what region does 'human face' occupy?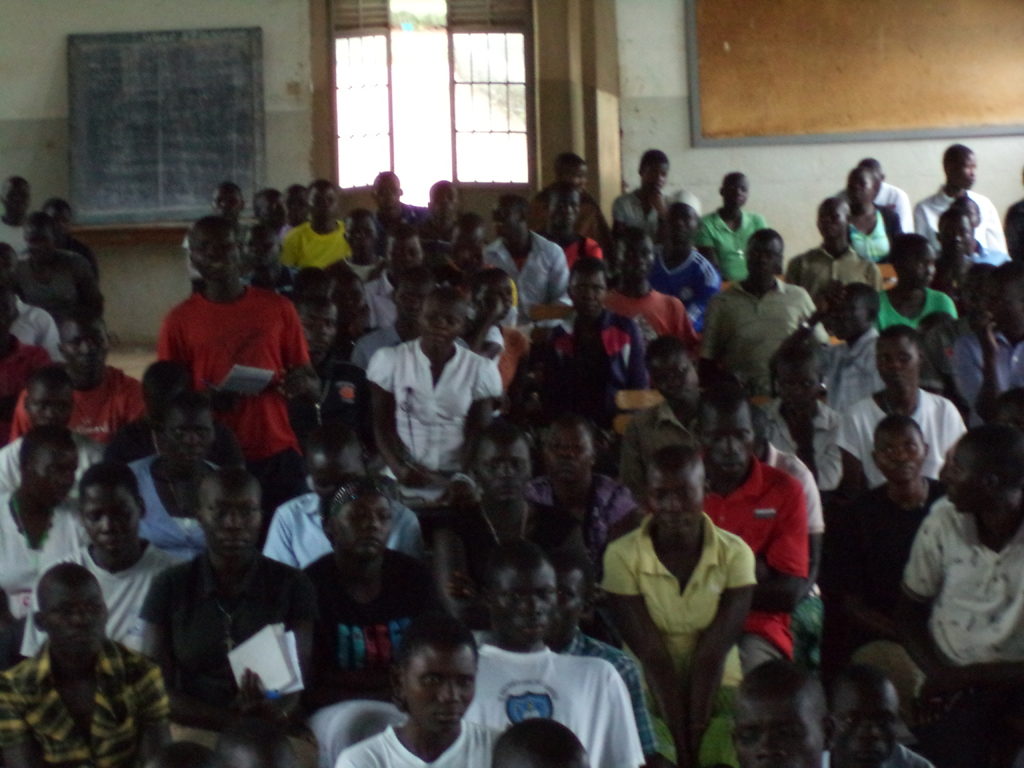
{"x1": 570, "y1": 271, "x2": 606, "y2": 319}.
